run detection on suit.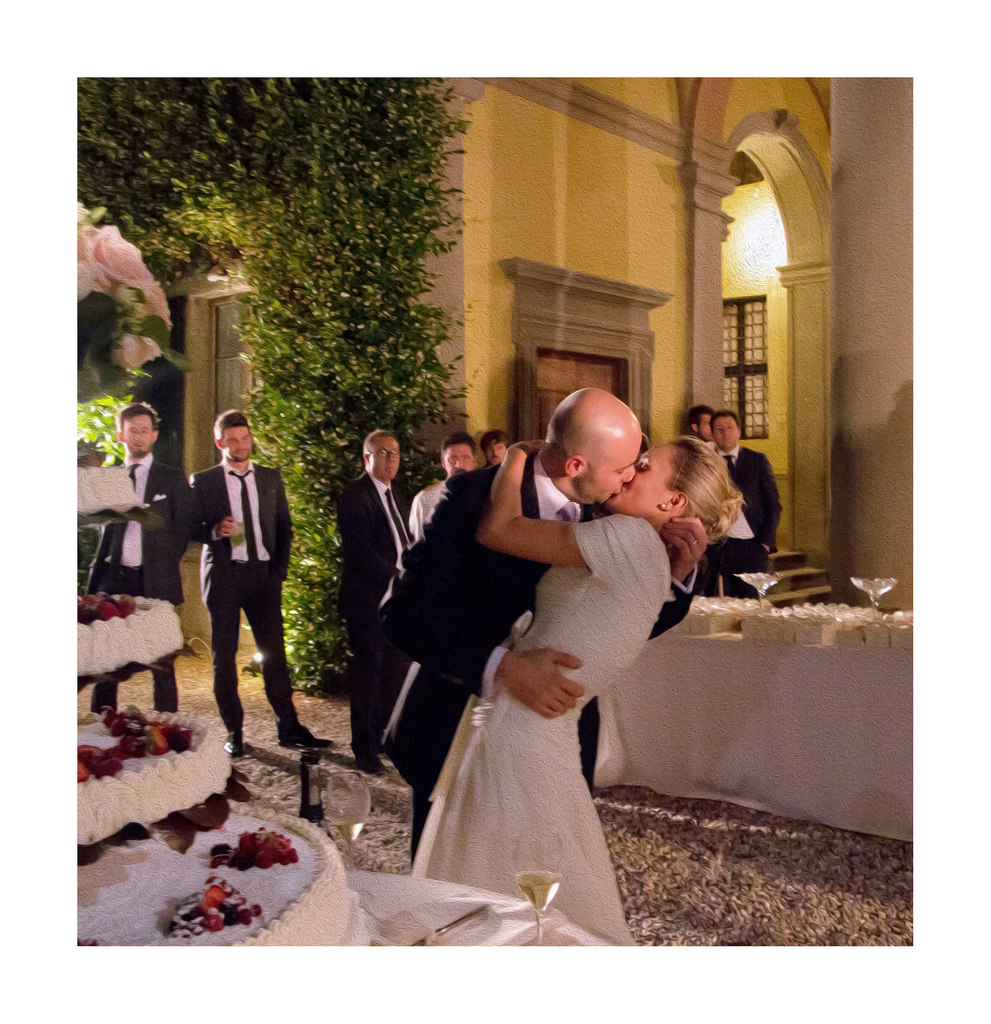
Result: region(335, 469, 407, 755).
